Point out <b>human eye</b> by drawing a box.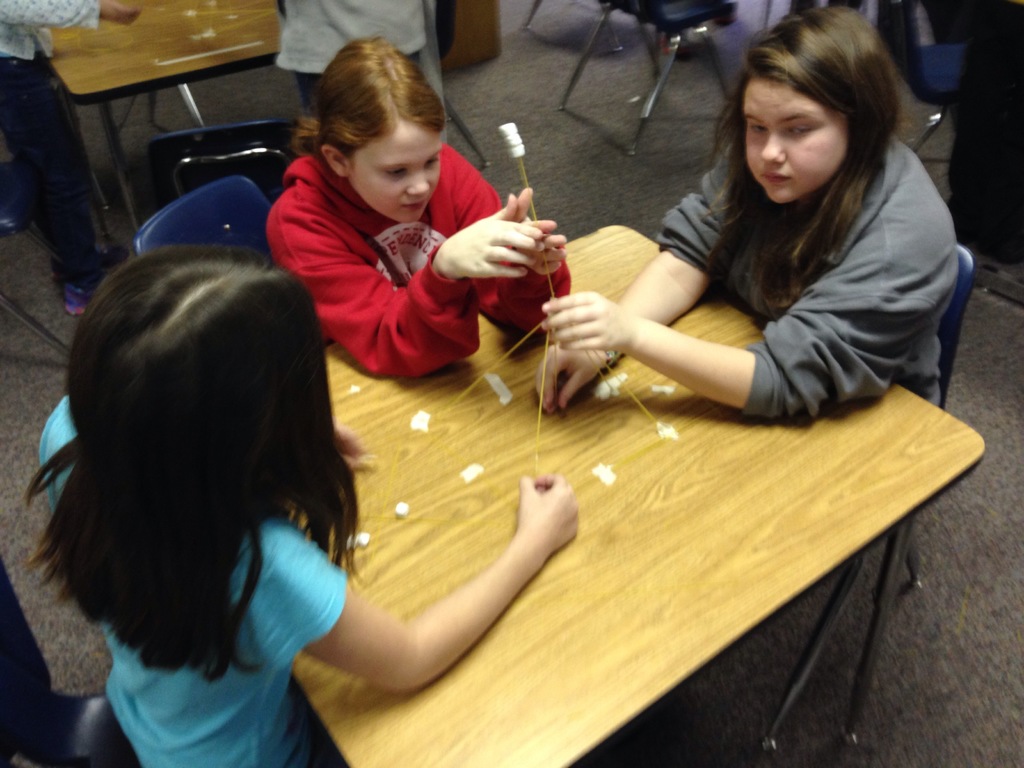
[383,164,408,181].
